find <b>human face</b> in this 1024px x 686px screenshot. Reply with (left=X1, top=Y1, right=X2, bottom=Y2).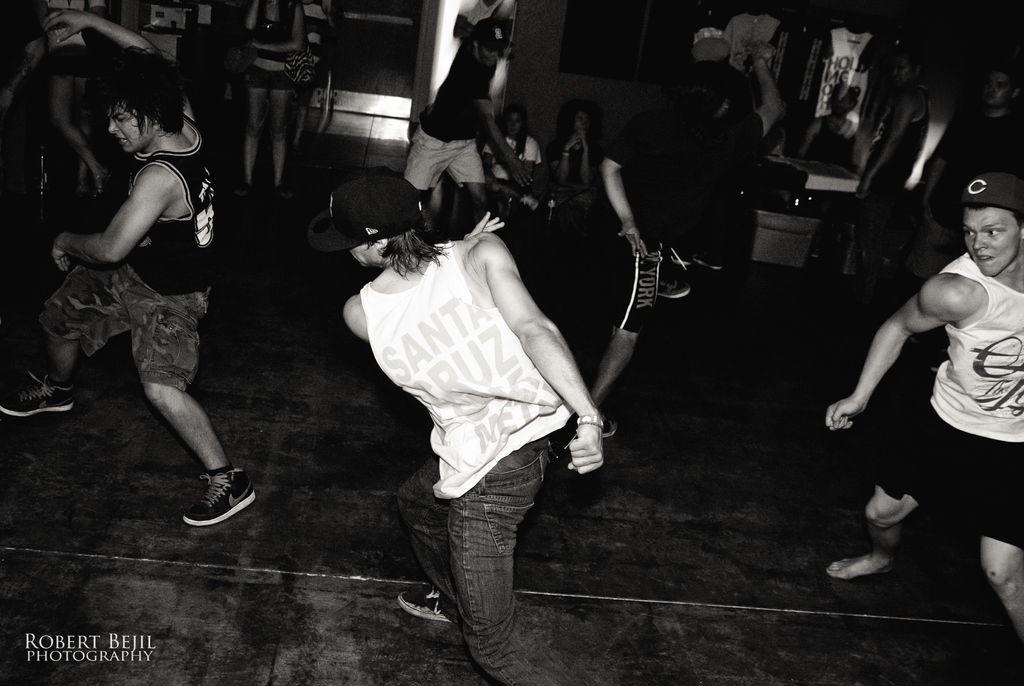
(left=984, top=70, right=1015, bottom=102).
